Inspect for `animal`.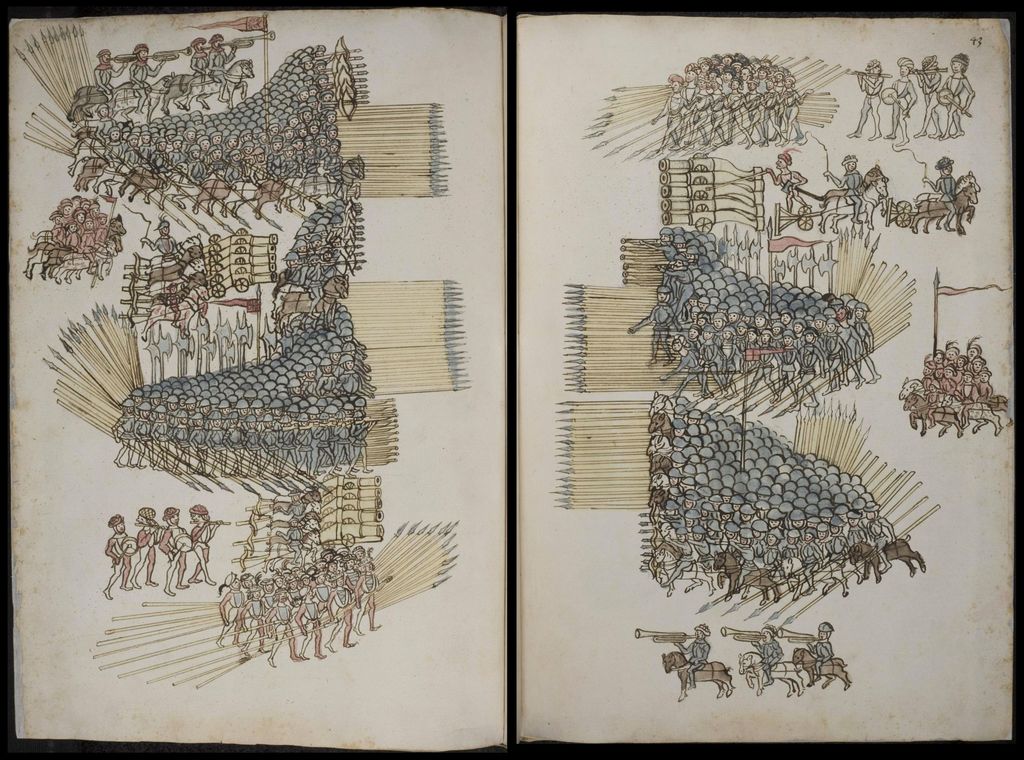
Inspection: {"left": 906, "top": 183, "right": 979, "bottom": 238}.
